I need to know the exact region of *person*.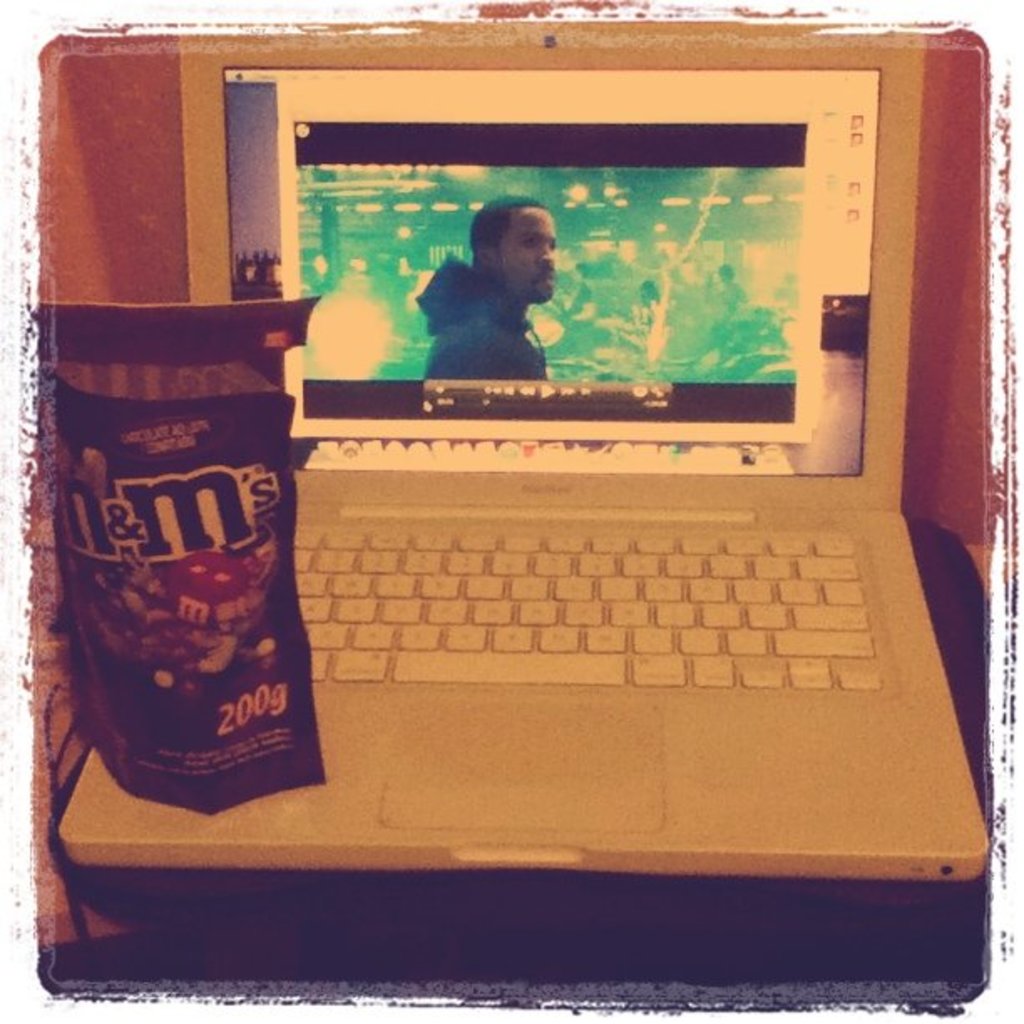
Region: (425, 199, 557, 385).
